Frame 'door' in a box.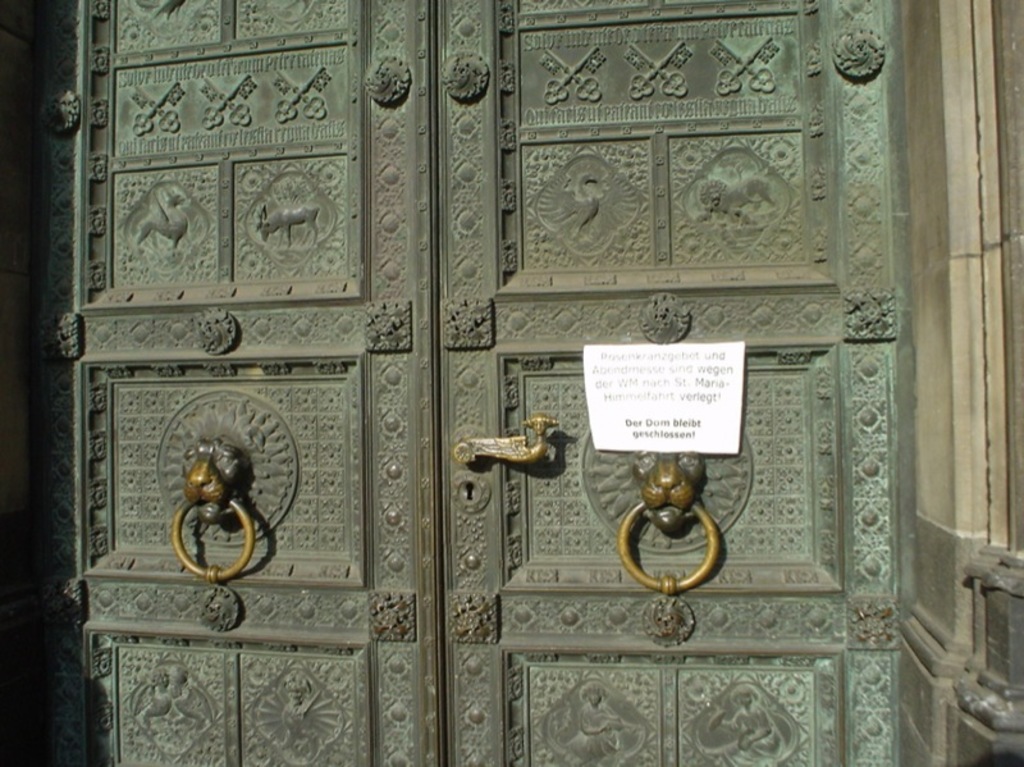
box=[0, 58, 904, 709].
